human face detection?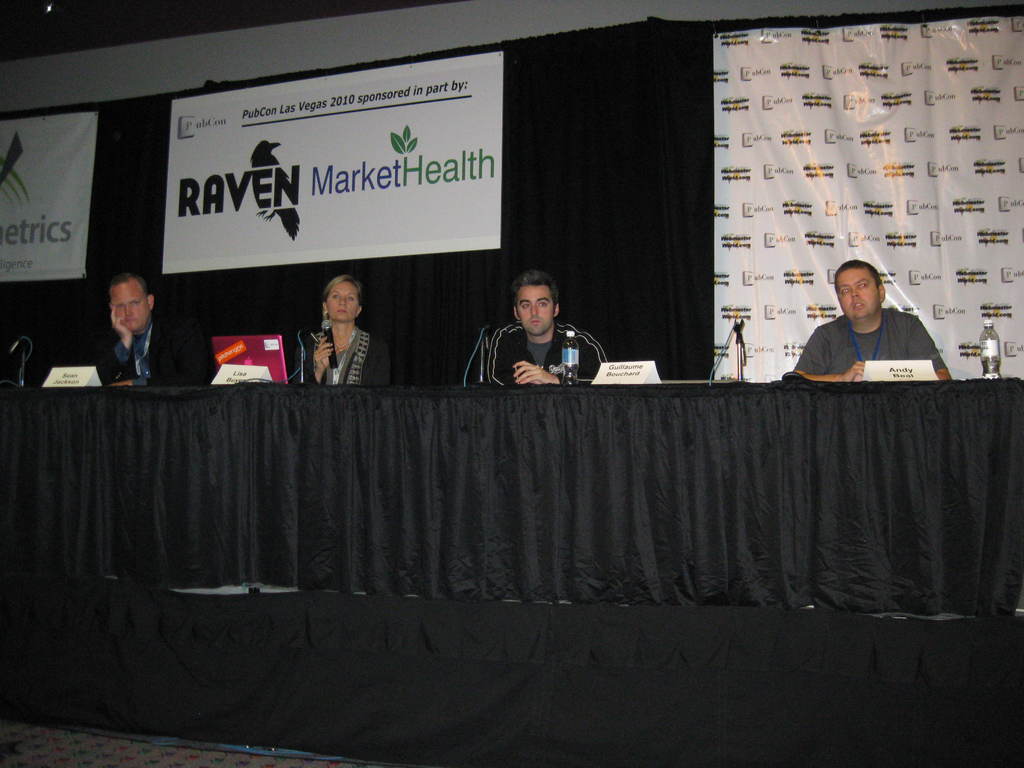
109 284 150 341
